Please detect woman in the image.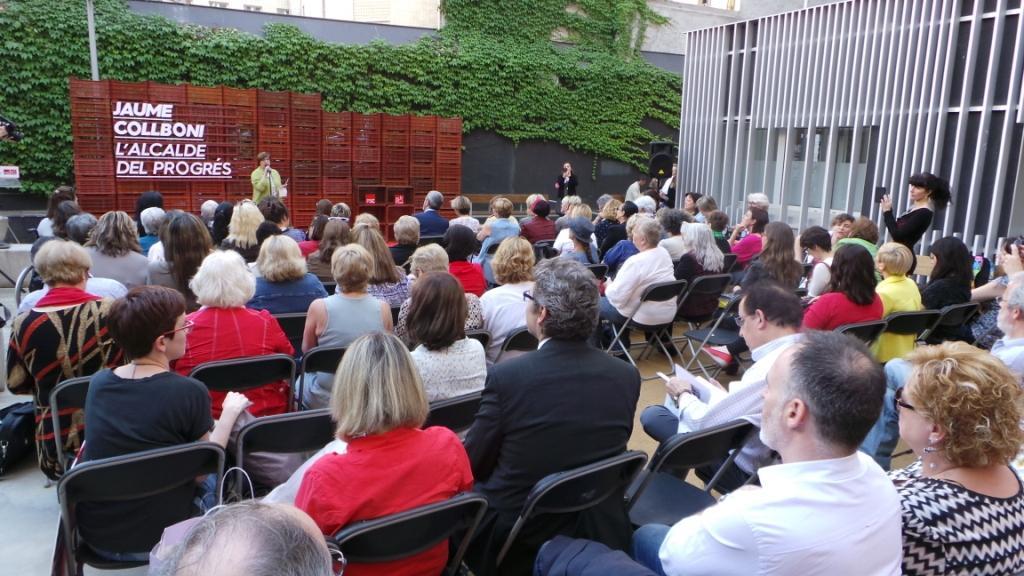
l=594, t=220, r=684, b=358.
